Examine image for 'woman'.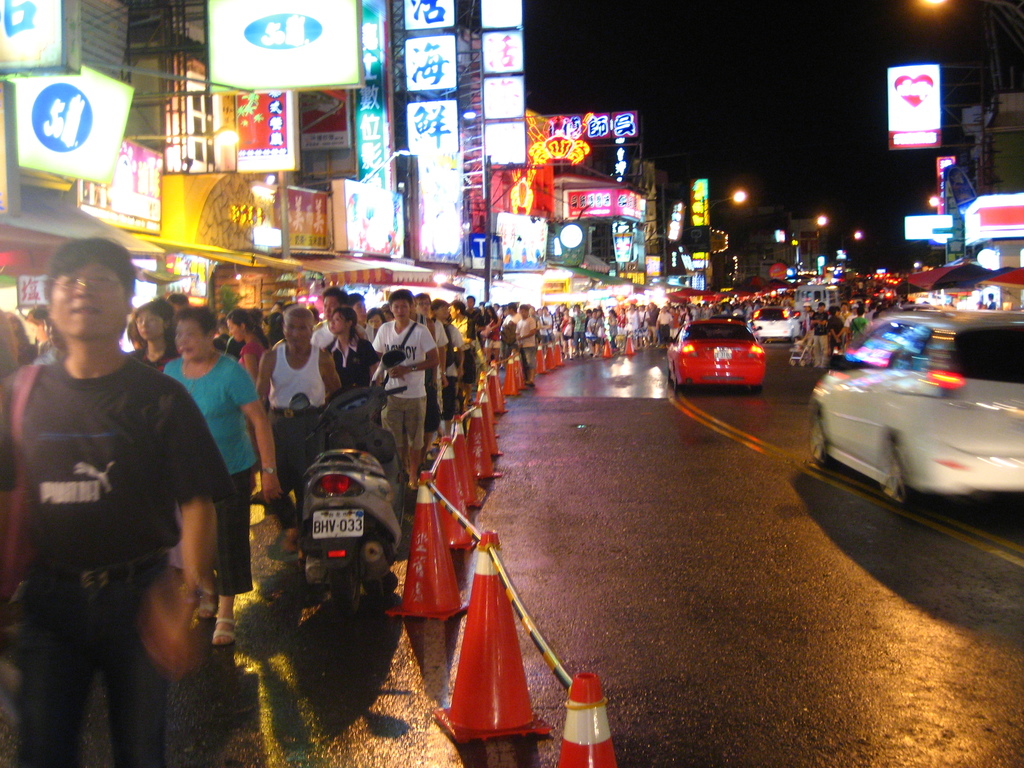
Examination result: BBox(228, 305, 271, 500).
